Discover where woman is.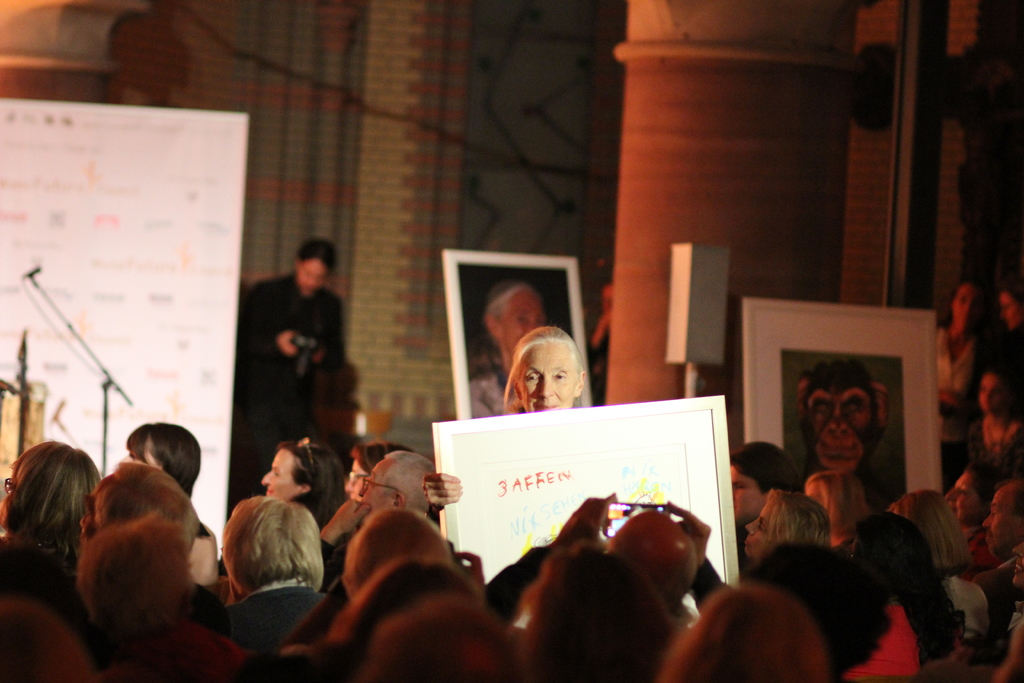
Discovered at Rect(986, 282, 1023, 393).
